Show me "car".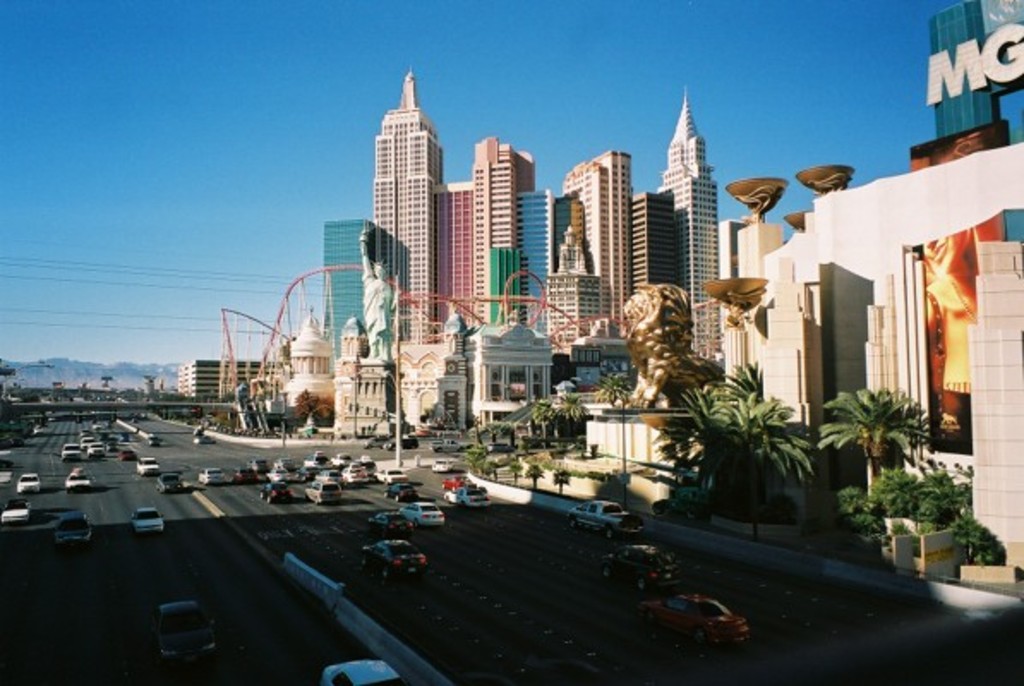
"car" is here: [401,492,441,533].
